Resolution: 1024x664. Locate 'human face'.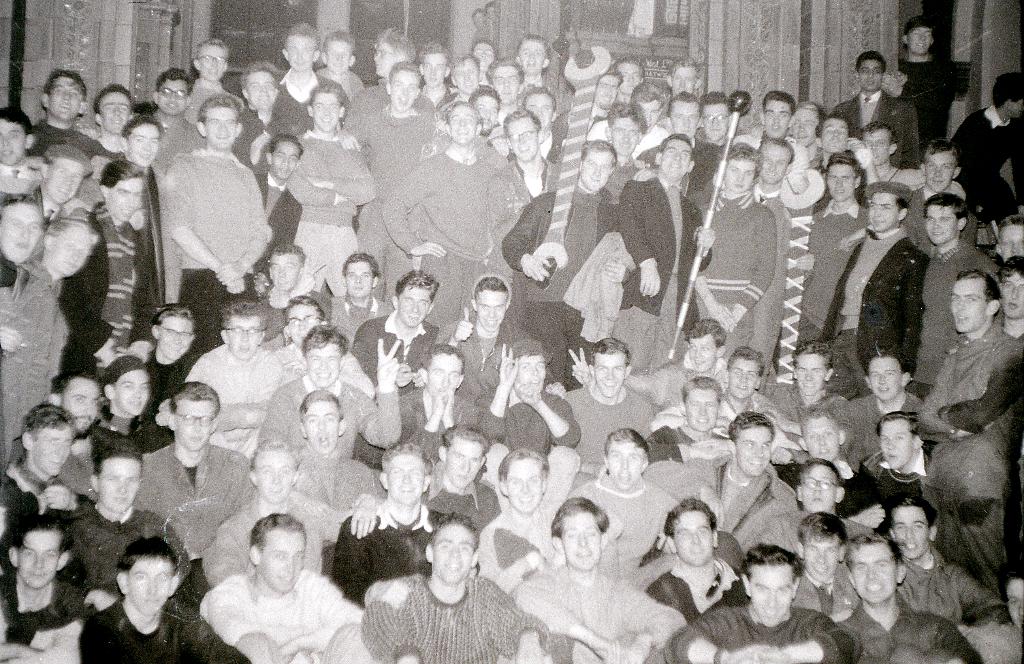
pyautogui.locateOnScreen(764, 100, 795, 138).
